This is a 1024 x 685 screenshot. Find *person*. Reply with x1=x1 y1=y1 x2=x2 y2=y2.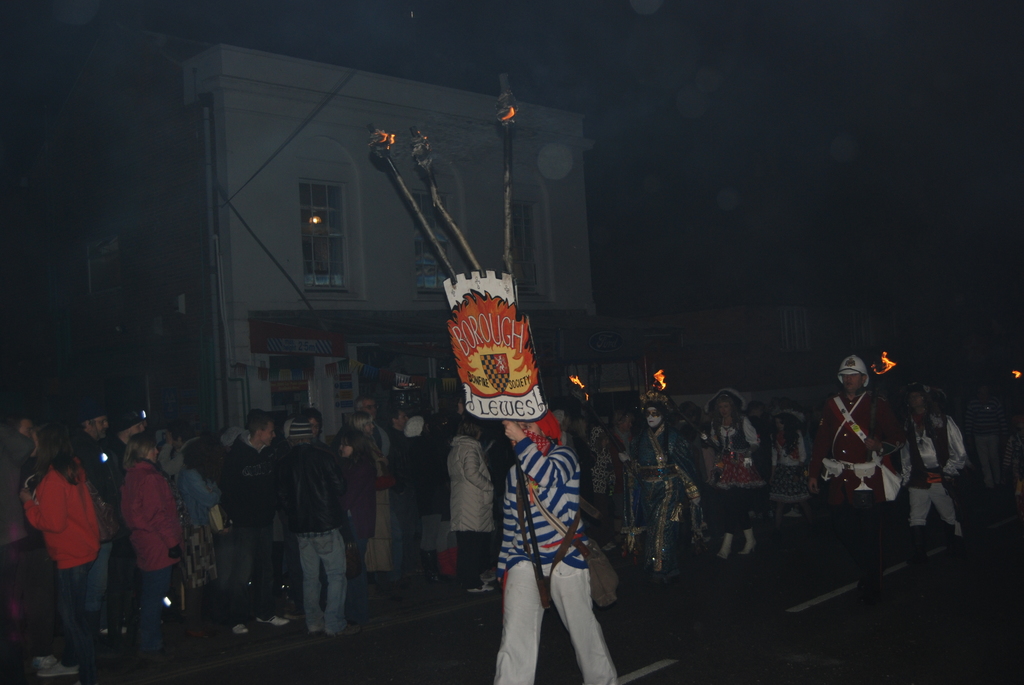
x1=444 y1=410 x2=502 y2=588.
